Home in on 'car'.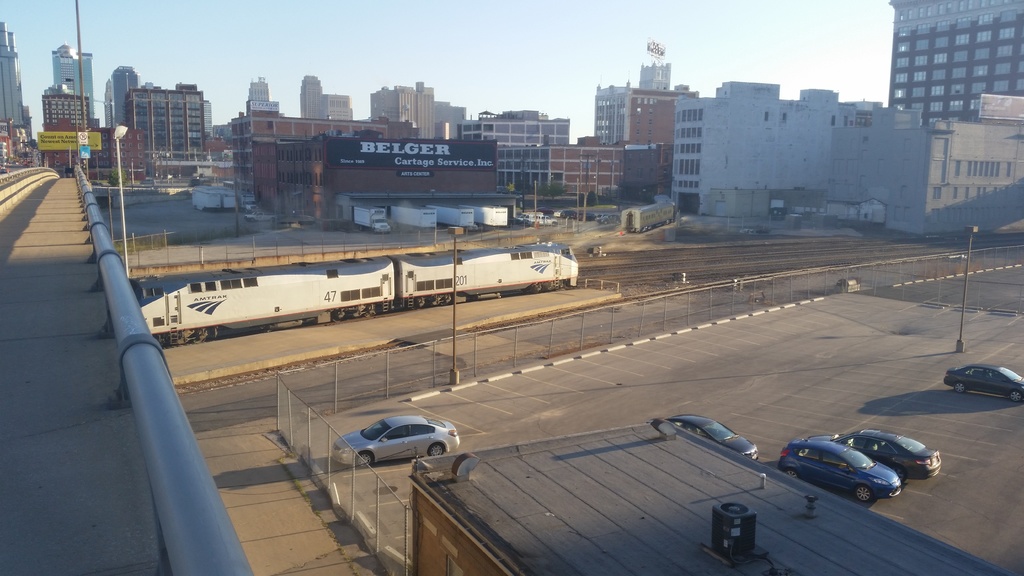
Homed in at region(668, 412, 761, 461).
